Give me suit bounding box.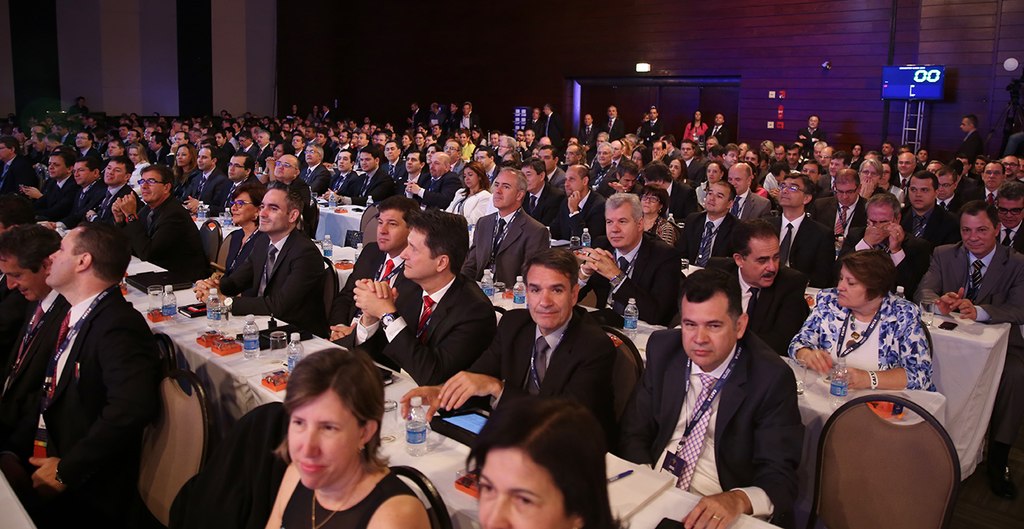
x1=578 y1=228 x2=688 y2=336.
